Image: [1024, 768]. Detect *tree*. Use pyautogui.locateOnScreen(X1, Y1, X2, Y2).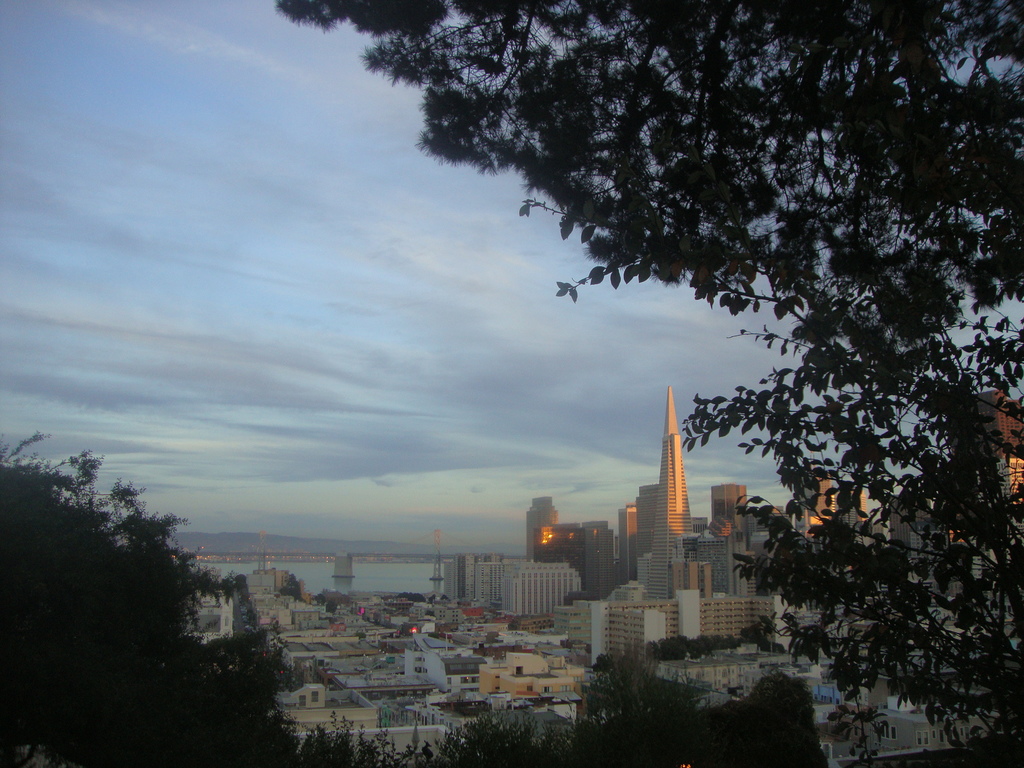
pyautogui.locateOnScreen(273, 0, 1023, 767).
